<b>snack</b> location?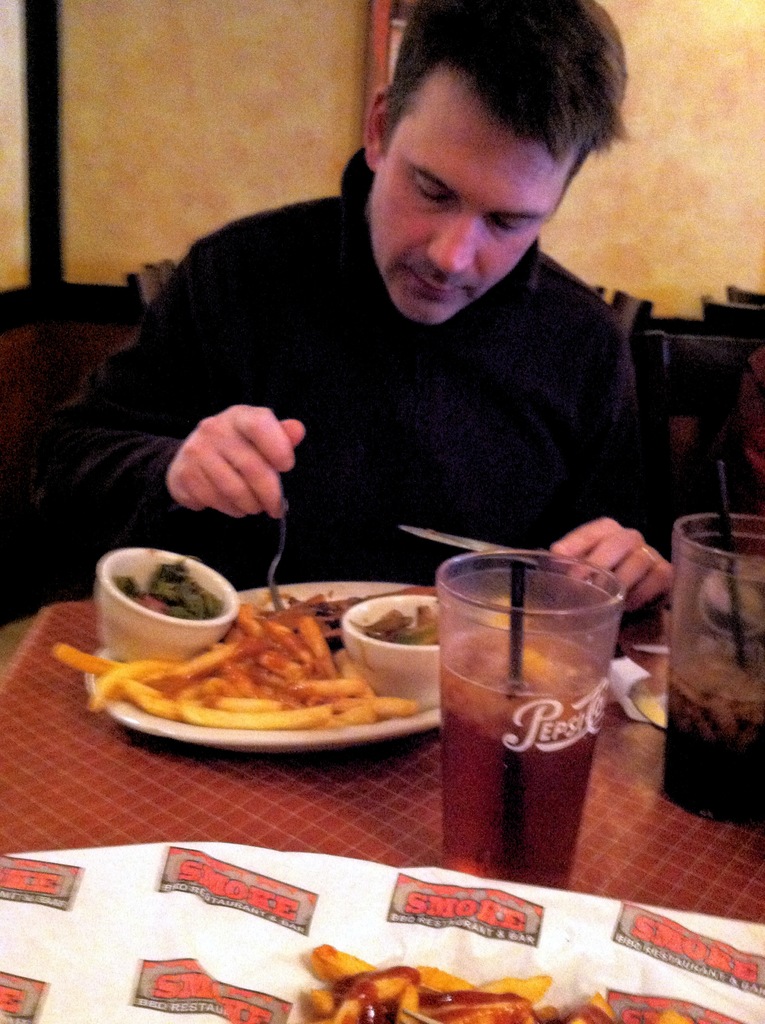
x1=102 y1=609 x2=423 y2=760
